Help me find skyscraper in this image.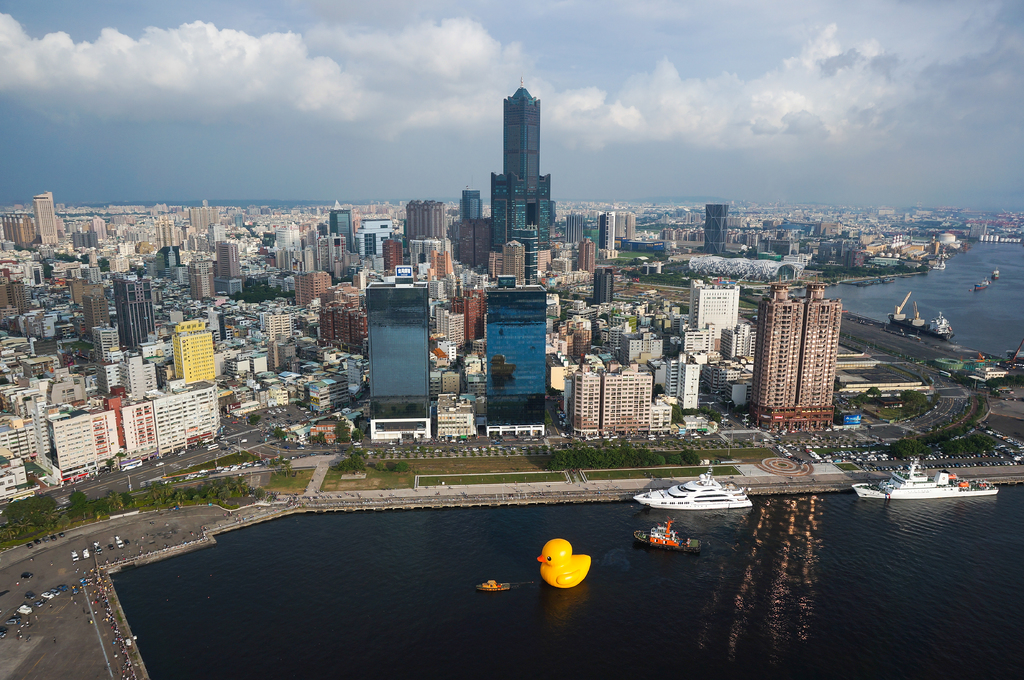
Found it: (115, 283, 163, 345).
